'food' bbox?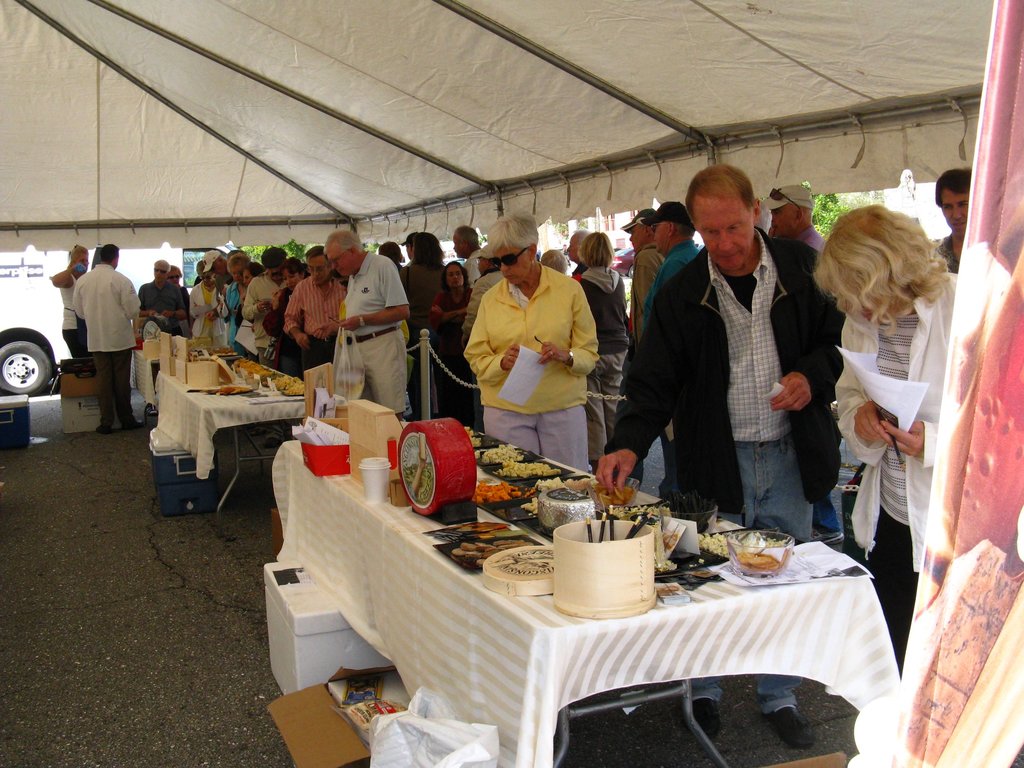
518/476/589/516
